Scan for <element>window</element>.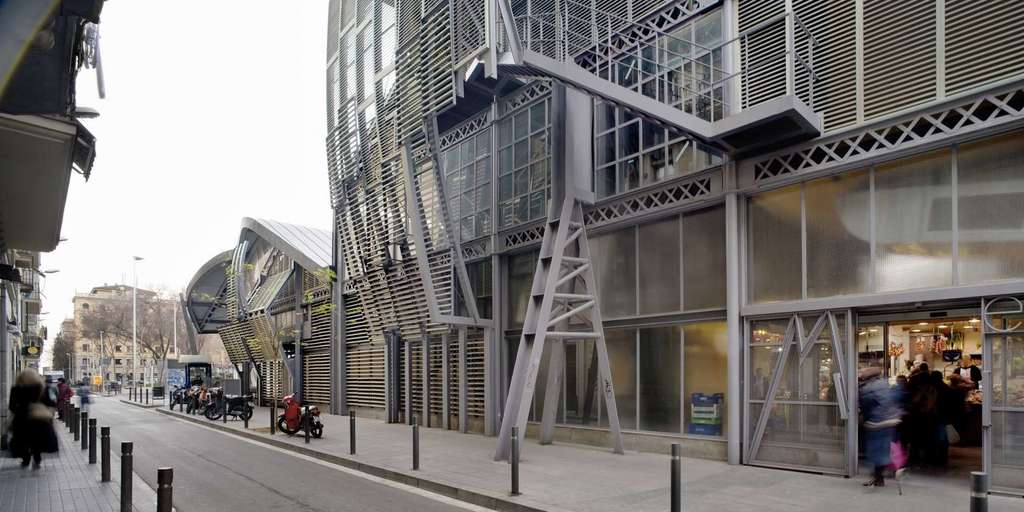
Scan result: Rect(458, 85, 559, 237).
